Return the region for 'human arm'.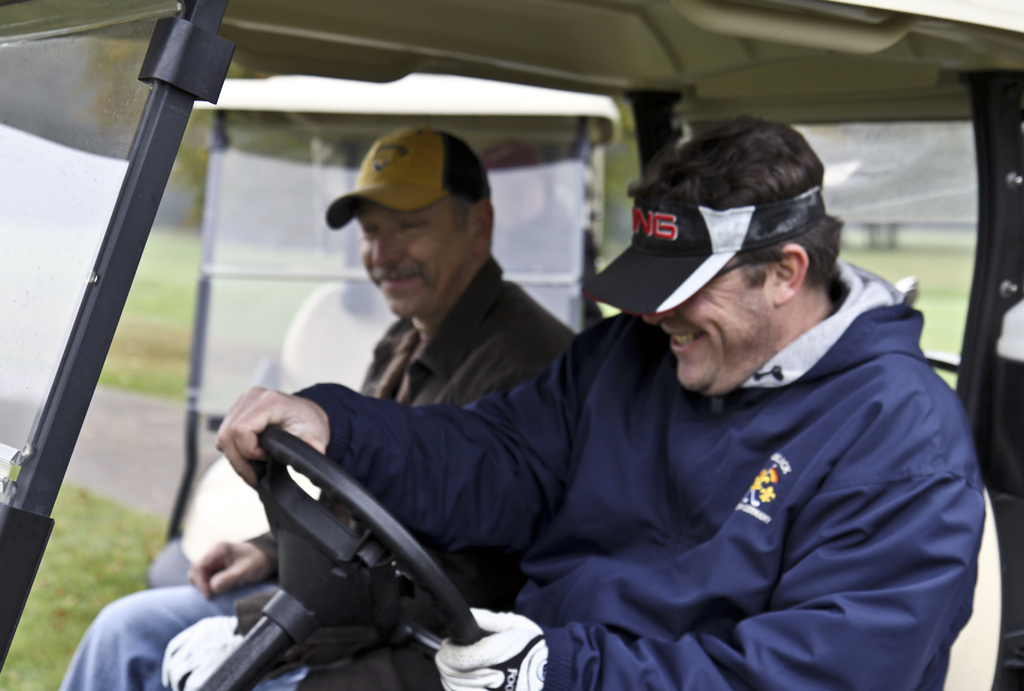
[188, 520, 278, 602].
